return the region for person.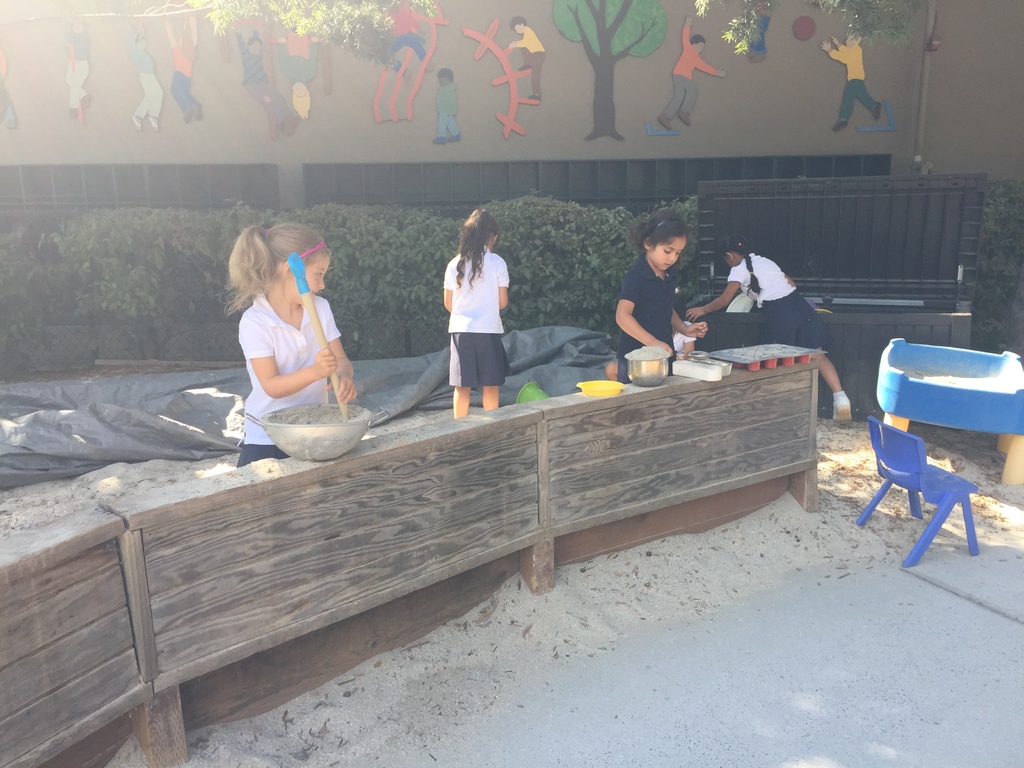
detection(685, 239, 852, 431).
